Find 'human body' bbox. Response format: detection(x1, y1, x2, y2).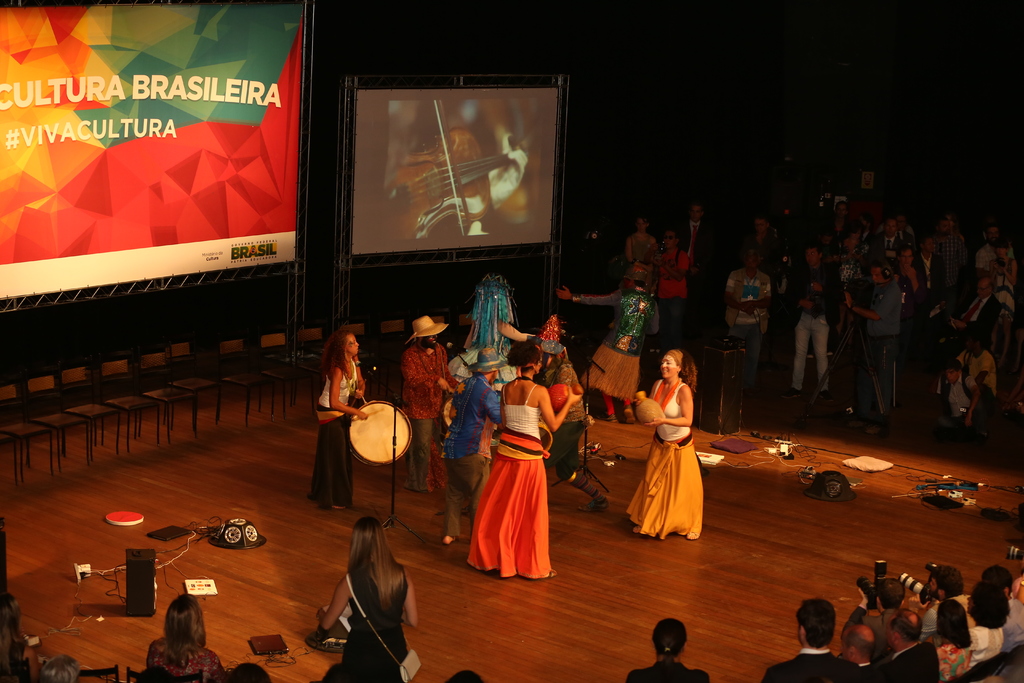
detection(320, 562, 419, 682).
